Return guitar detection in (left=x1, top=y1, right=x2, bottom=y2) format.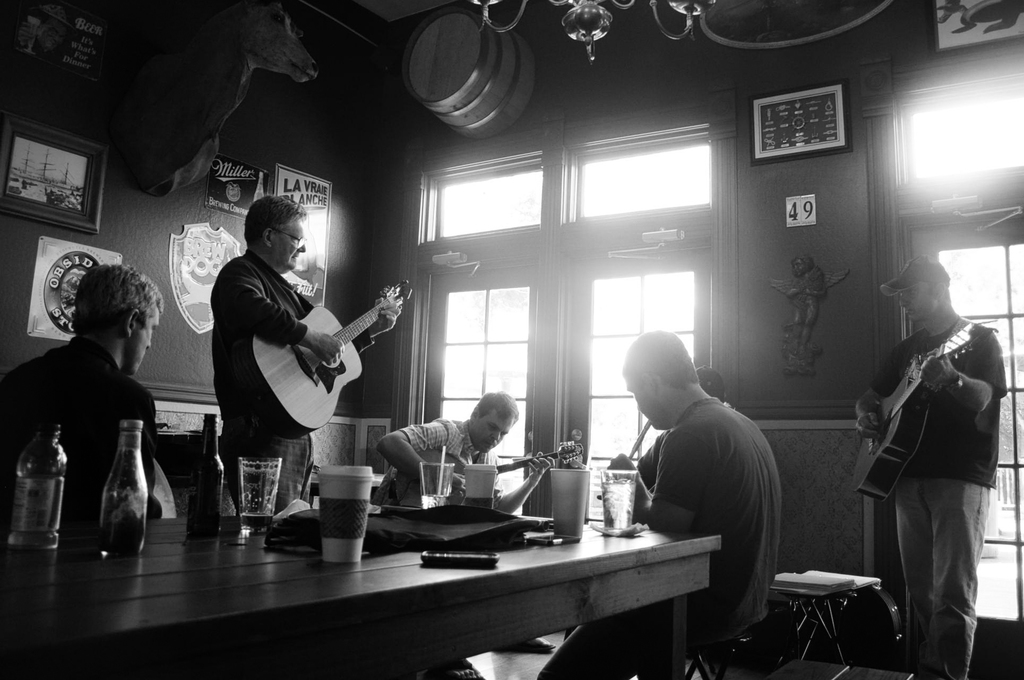
(left=220, top=255, right=424, bottom=461).
